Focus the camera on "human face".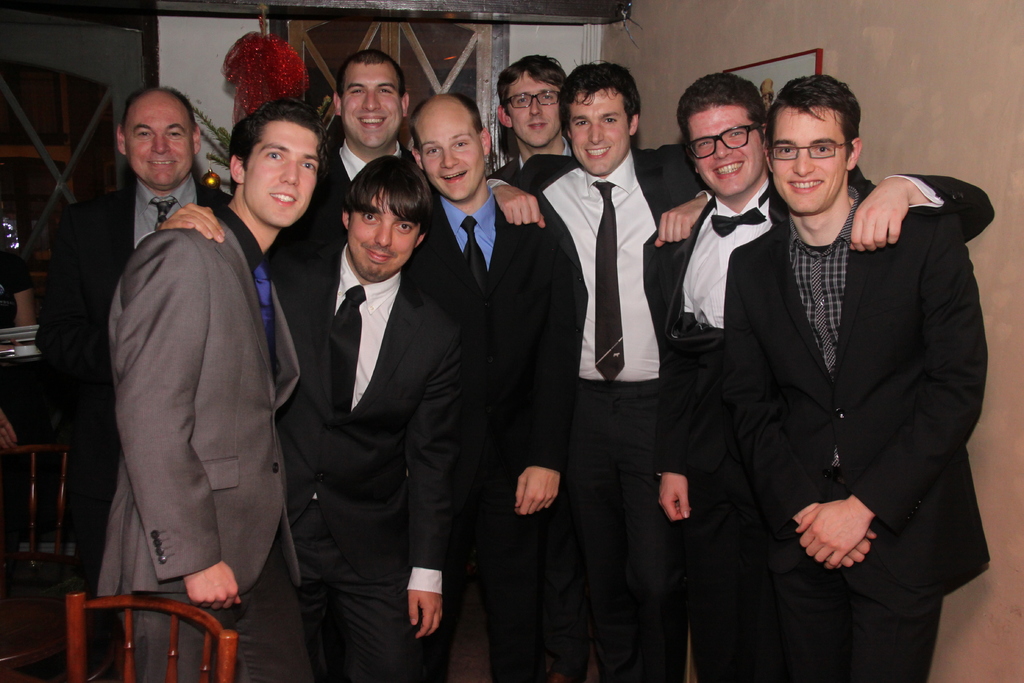
Focus region: left=771, top=108, right=845, bottom=215.
